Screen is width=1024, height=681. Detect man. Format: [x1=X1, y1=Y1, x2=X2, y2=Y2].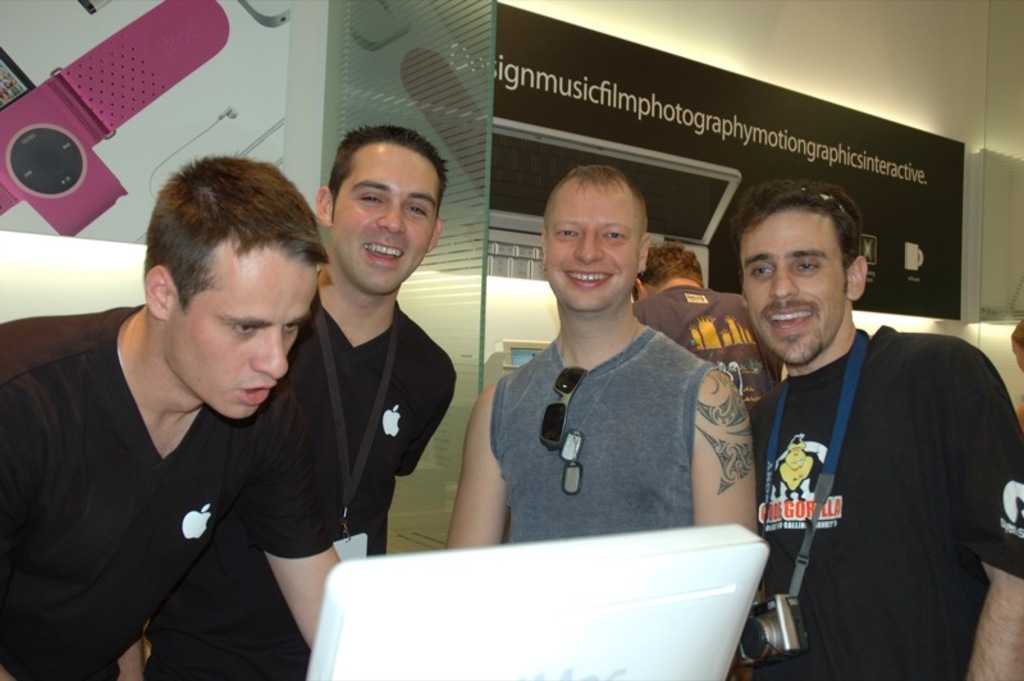
[x1=0, y1=151, x2=351, y2=680].
